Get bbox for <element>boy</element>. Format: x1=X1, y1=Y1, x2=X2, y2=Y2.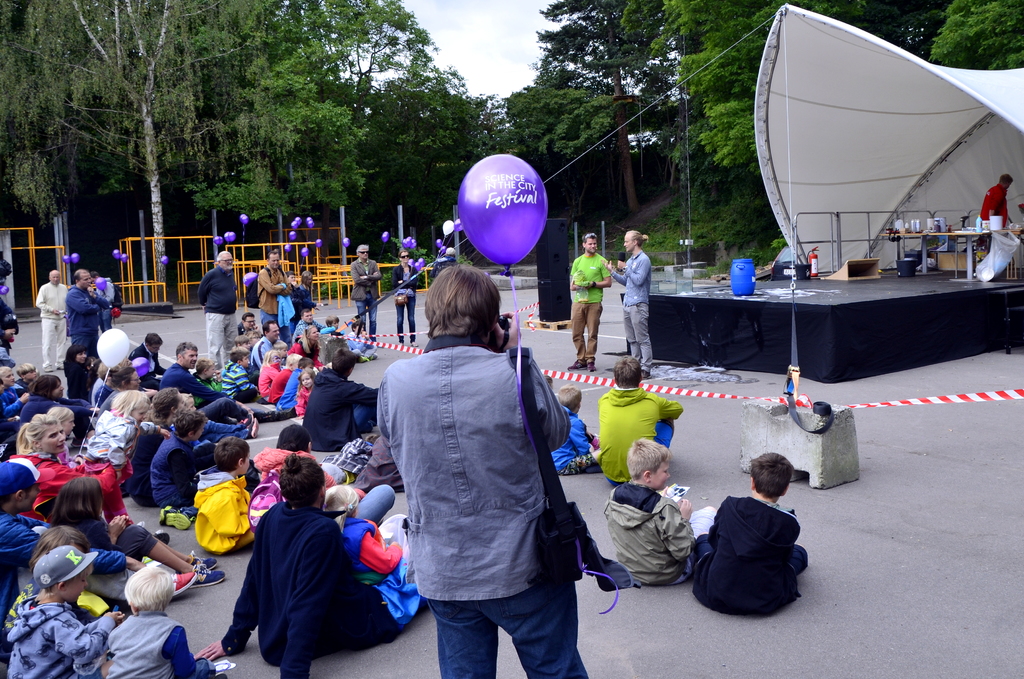
x1=553, y1=384, x2=602, y2=472.
